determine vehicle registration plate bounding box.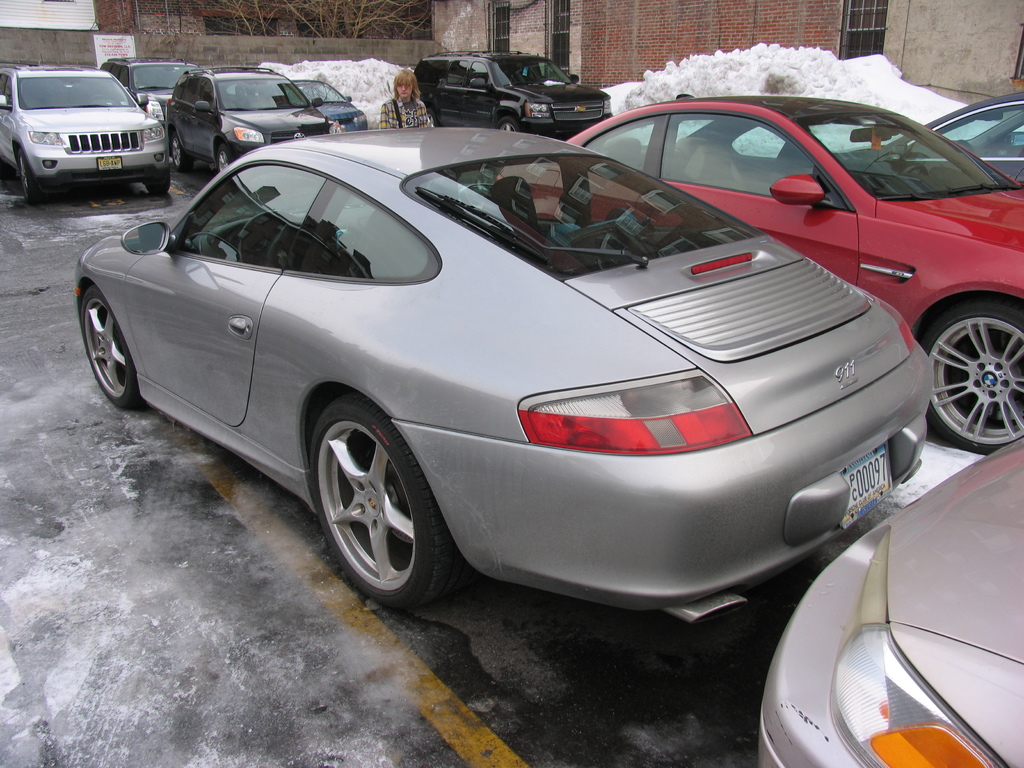
Determined: pyautogui.locateOnScreen(837, 444, 890, 518).
